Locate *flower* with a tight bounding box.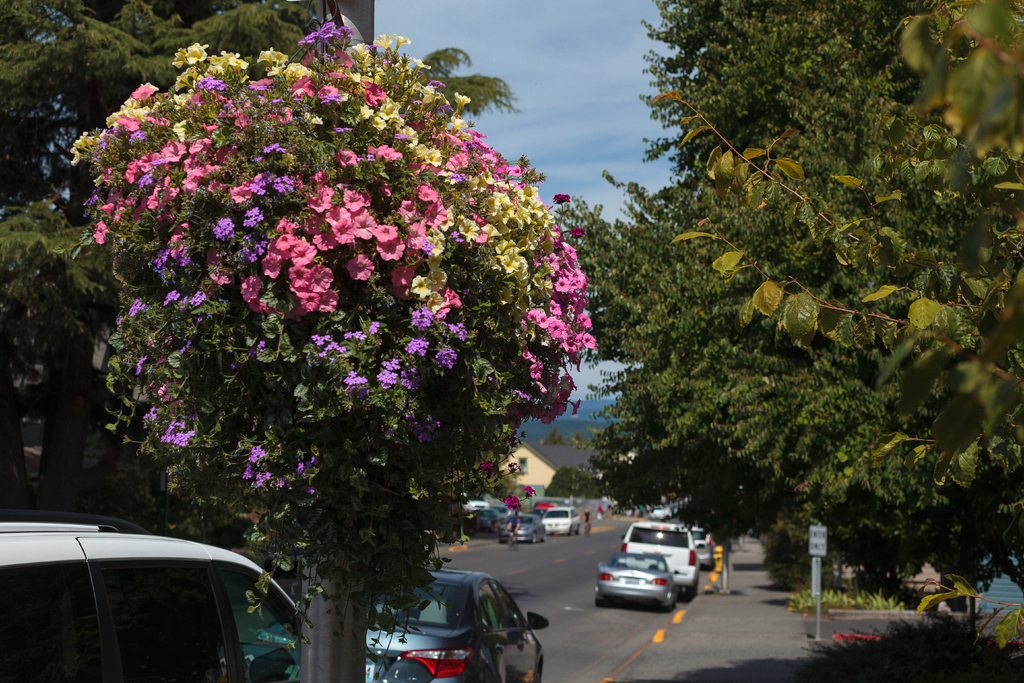
{"x1": 385, "y1": 261, "x2": 413, "y2": 284}.
